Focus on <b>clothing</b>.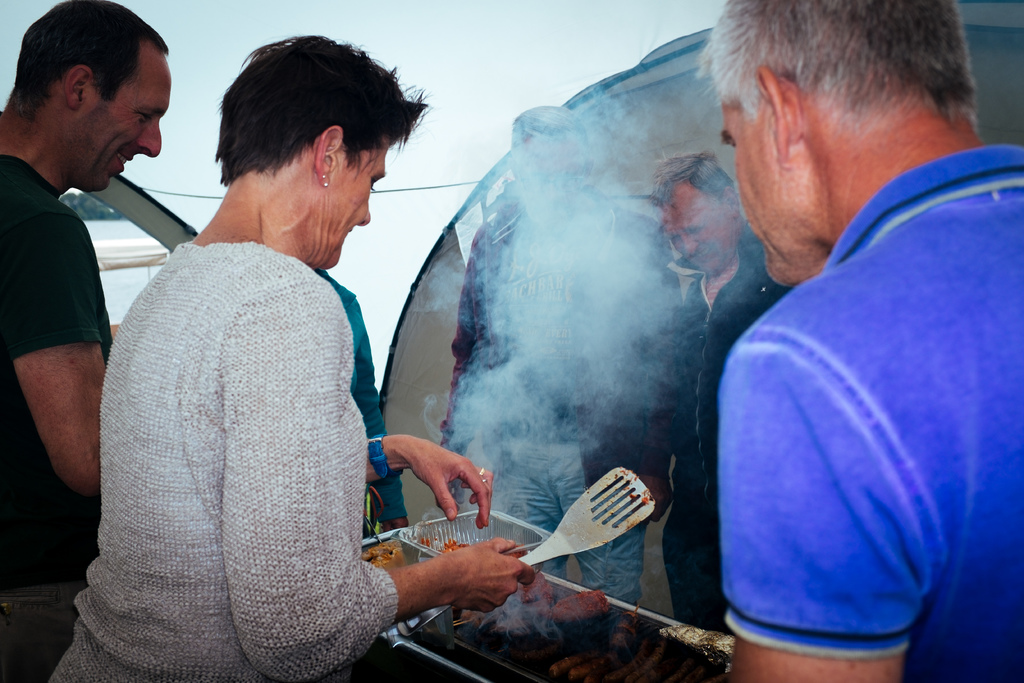
Focused at [left=0, top=135, right=122, bottom=682].
